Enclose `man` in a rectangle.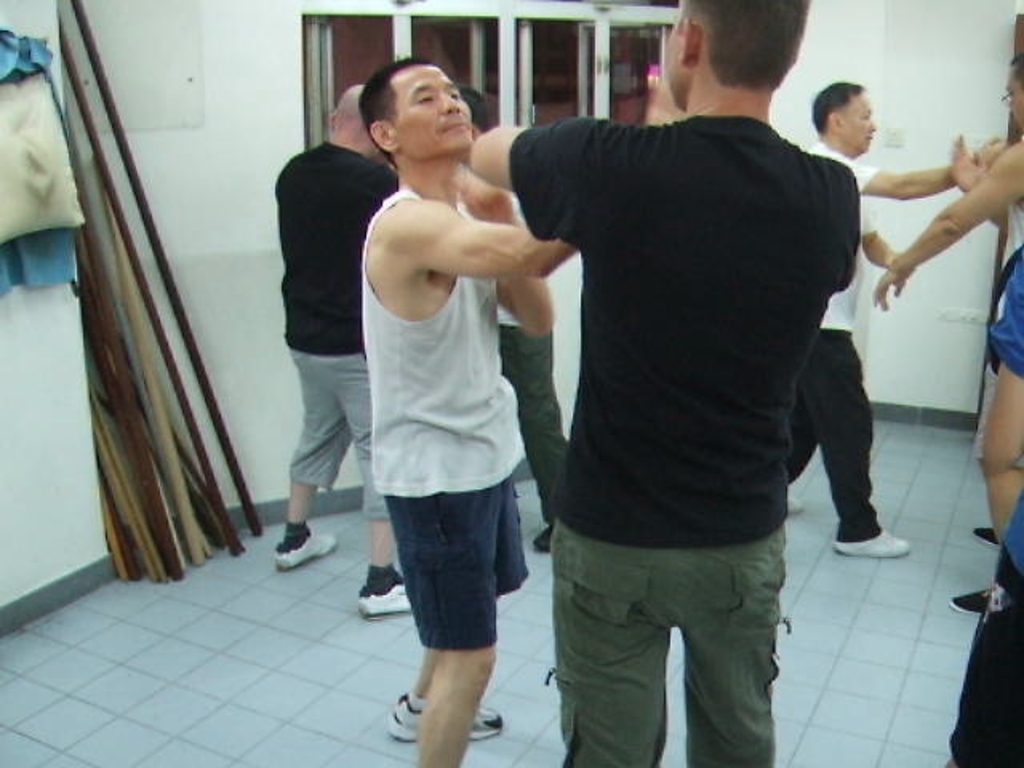
detection(264, 85, 405, 626).
